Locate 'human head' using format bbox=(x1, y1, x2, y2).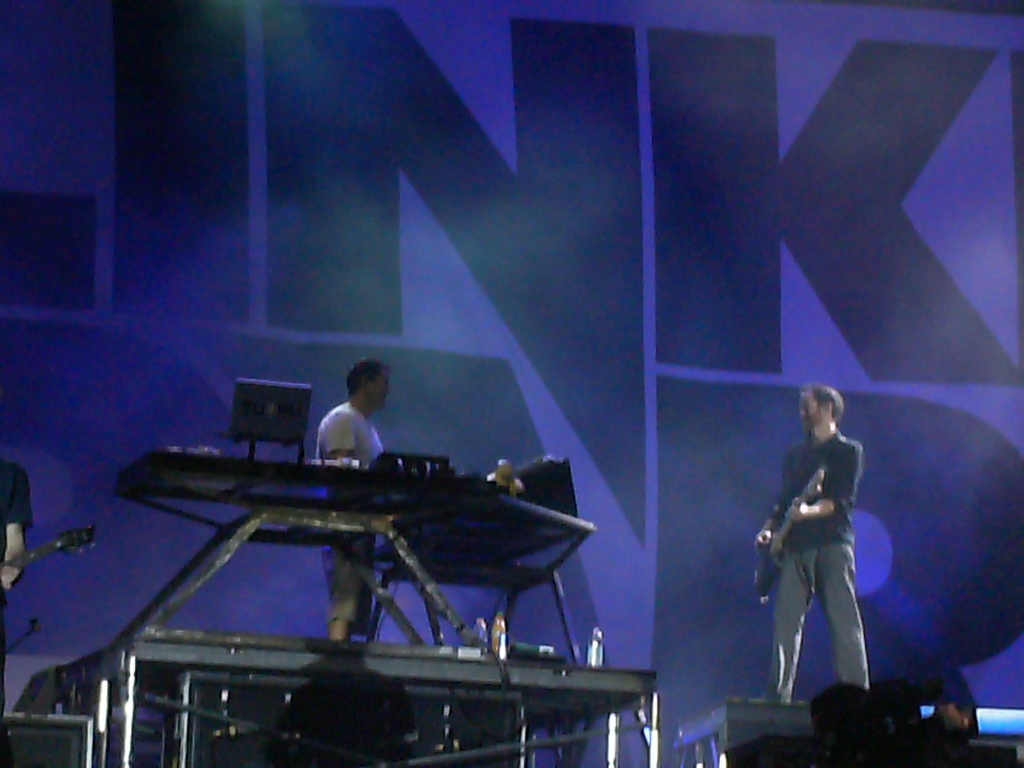
bbox=(348, 360, 392, 412).
